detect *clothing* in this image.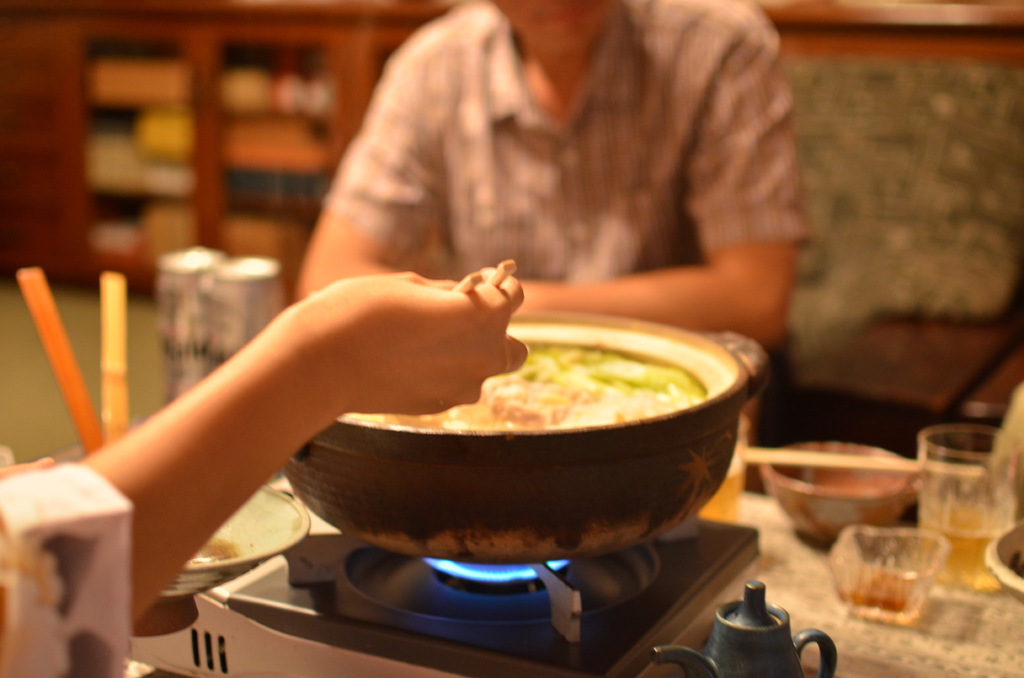
Detection: [x1=321, y1=0, x2=813, y2=280].
